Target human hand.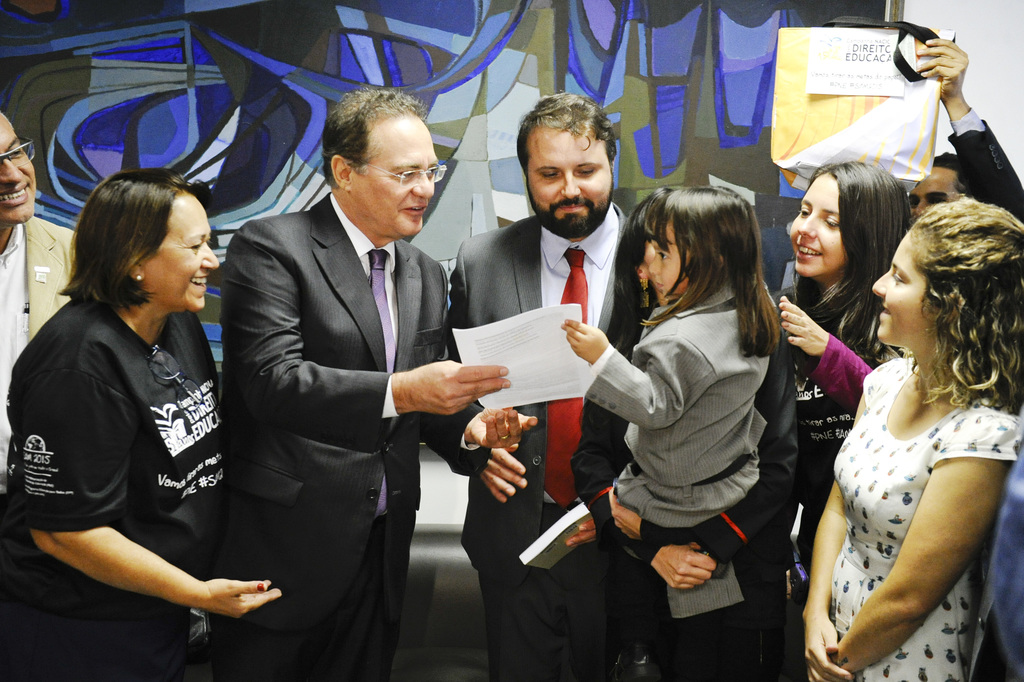
Target region: box=[480, 443, 531, 508].
